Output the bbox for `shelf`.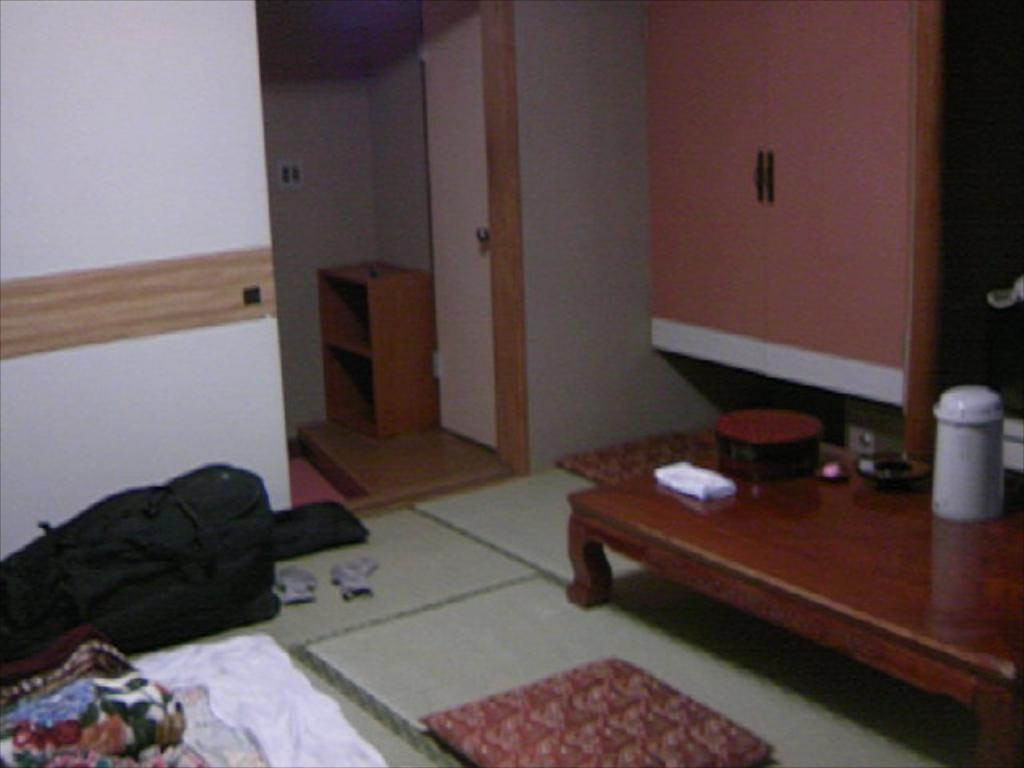
select_region(642, 0, 933, 376).
